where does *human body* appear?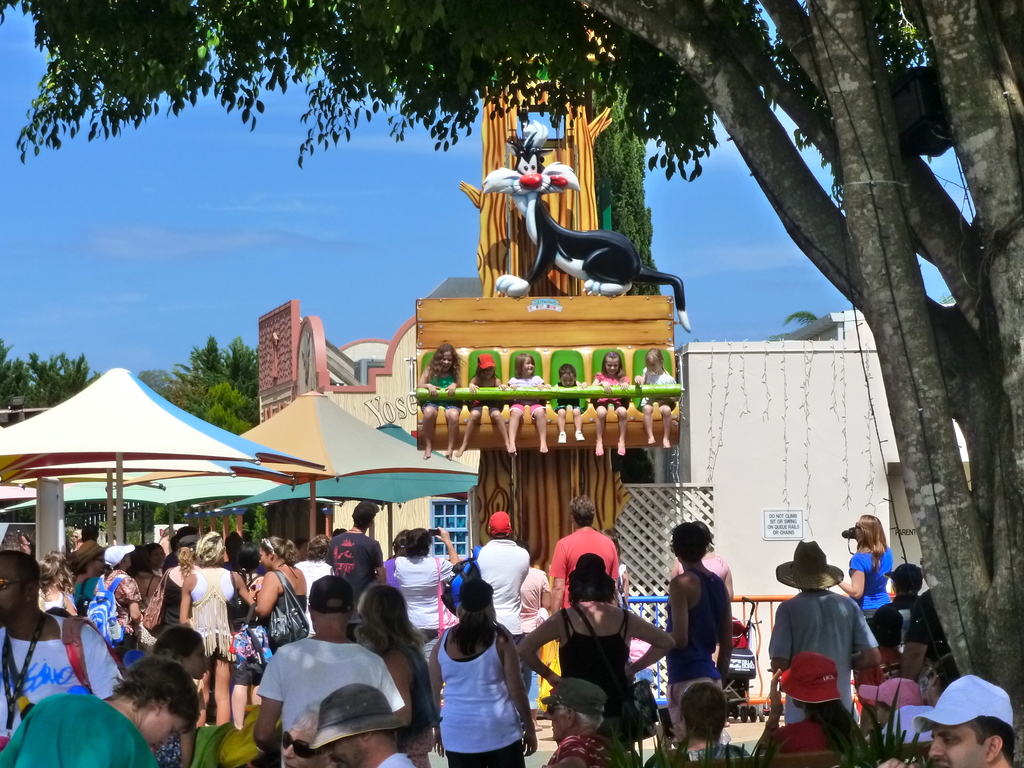
Appears at <box>310,680,412,766</box>.
